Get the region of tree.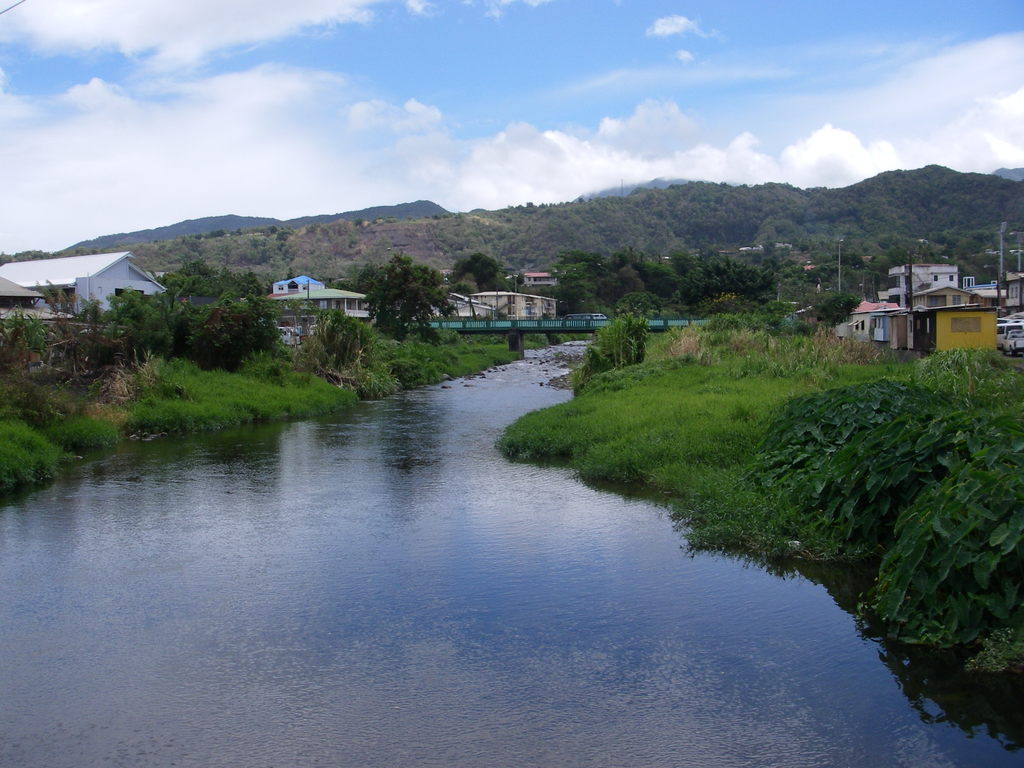
{"left": 445, "top": 246, "right": 516, "bottom": 291}.
